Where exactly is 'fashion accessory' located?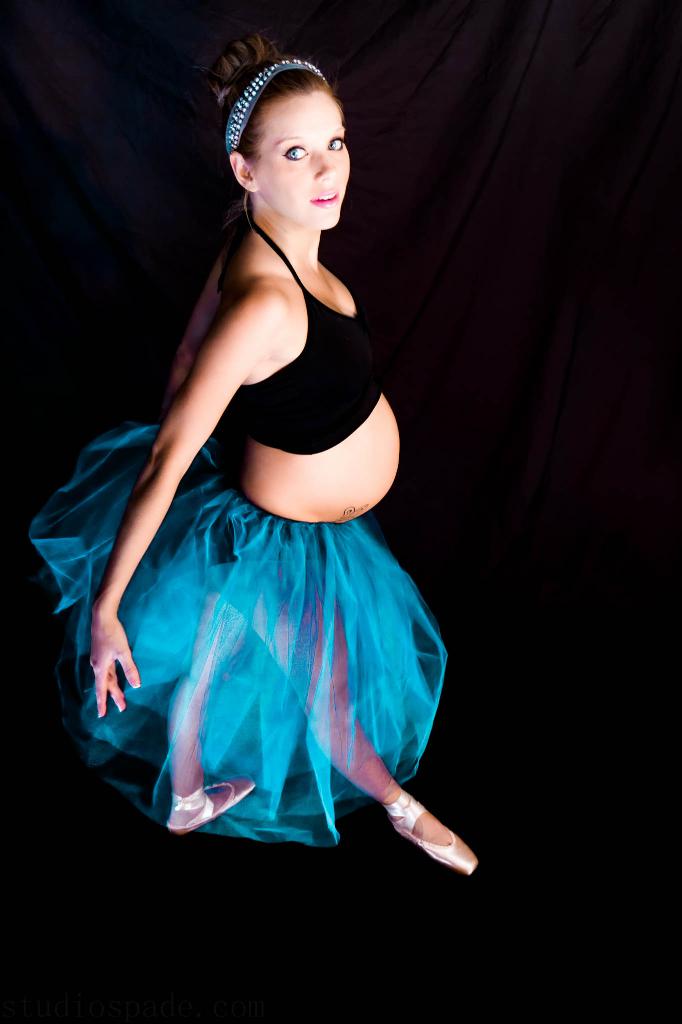
Its bounding box is [157, 774, 250, 837].
